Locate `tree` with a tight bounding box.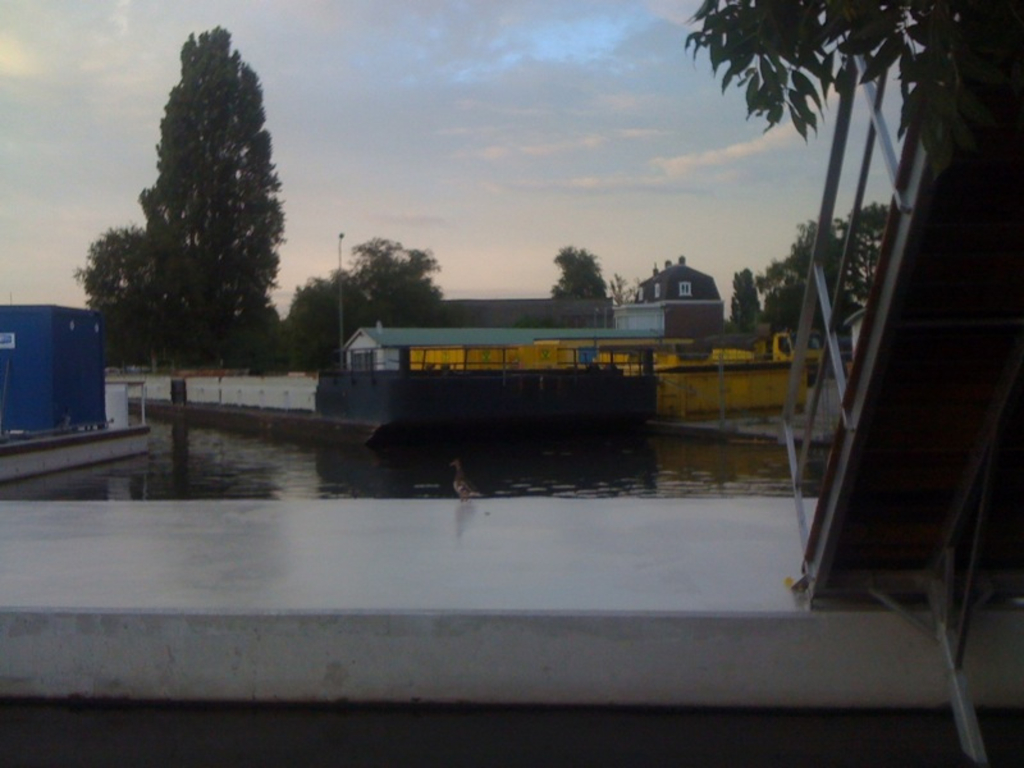
755 211 852 347.
